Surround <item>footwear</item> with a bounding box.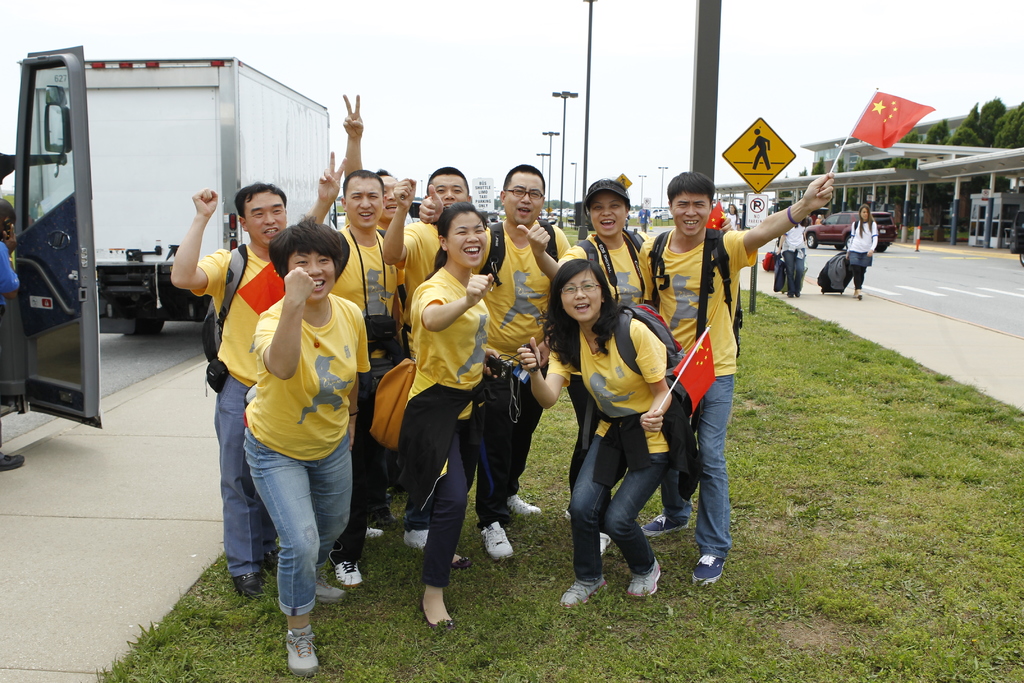
451,556,472,571.
